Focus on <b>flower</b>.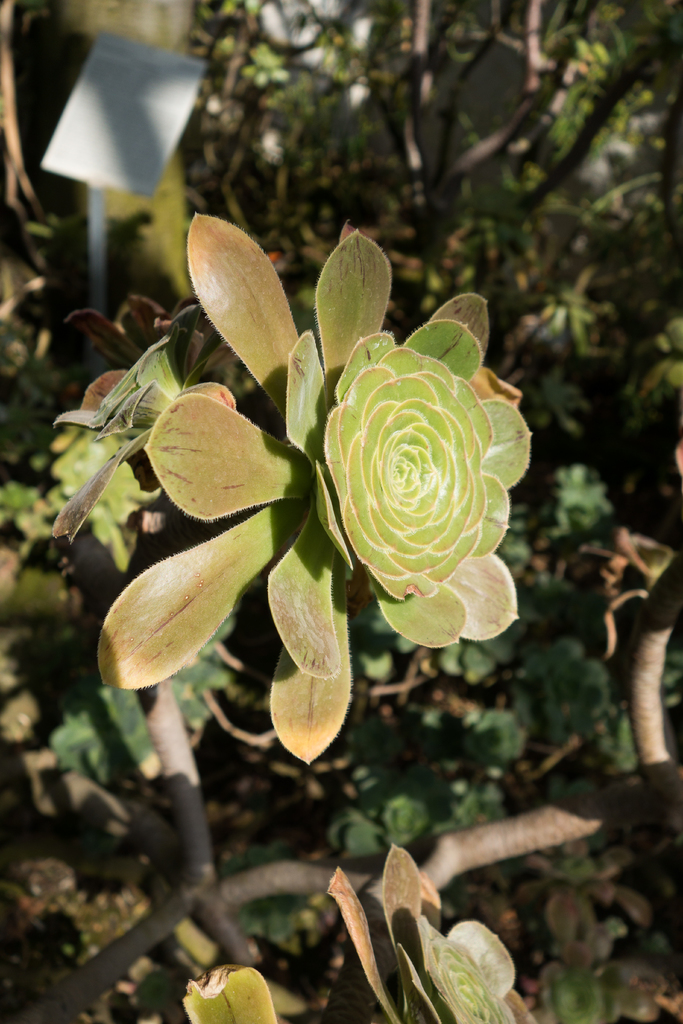
Focused at bbox=(313, 327, 520, 612).
